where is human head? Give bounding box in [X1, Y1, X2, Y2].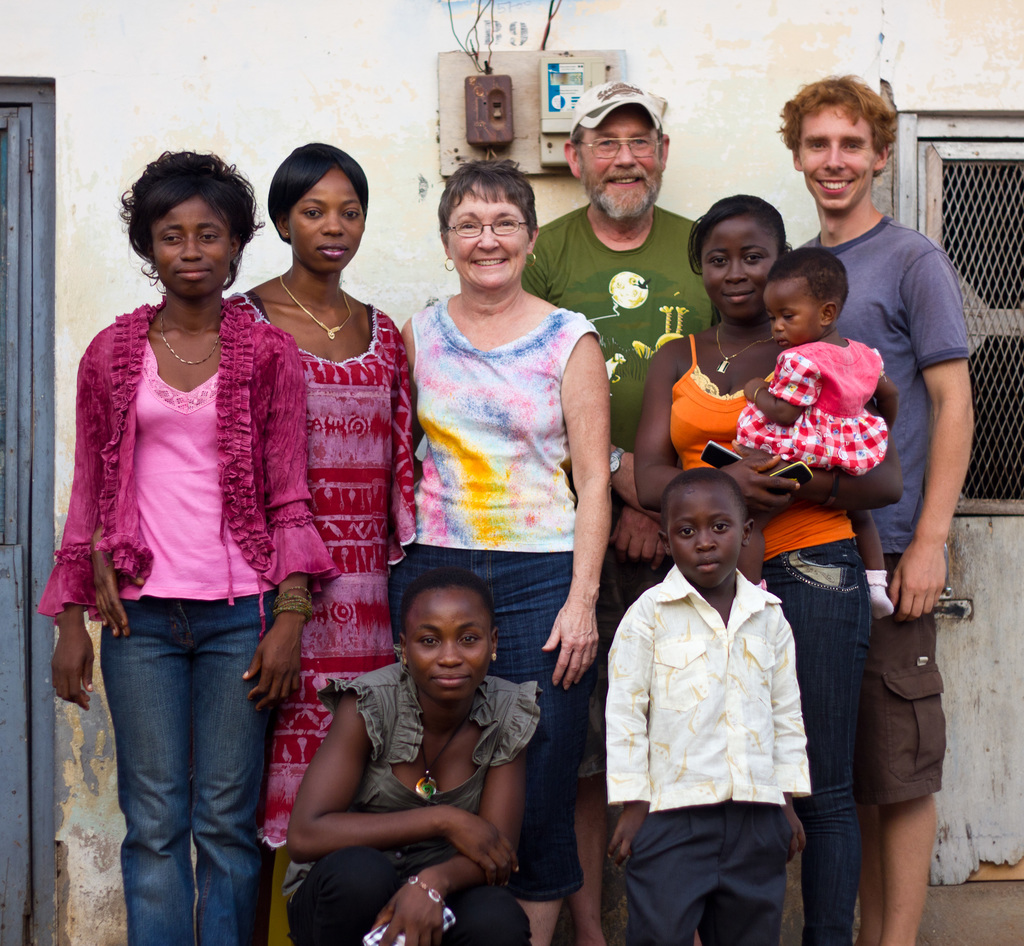
[393, 567, 502, 706].
